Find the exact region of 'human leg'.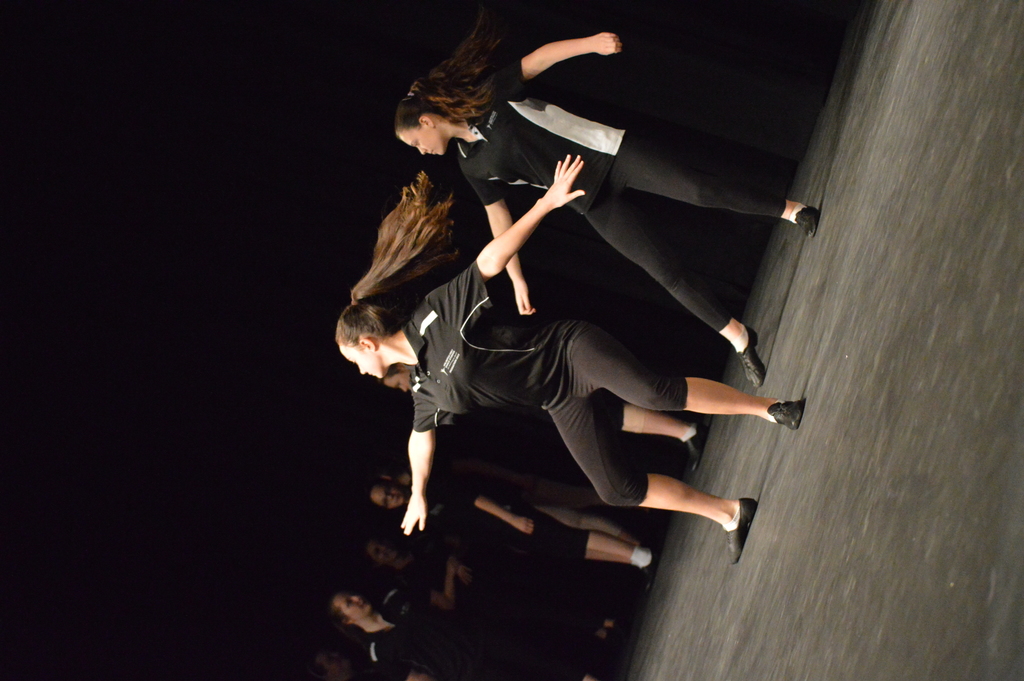
Exact region: <region>495, 498, 660, 586</region>.
